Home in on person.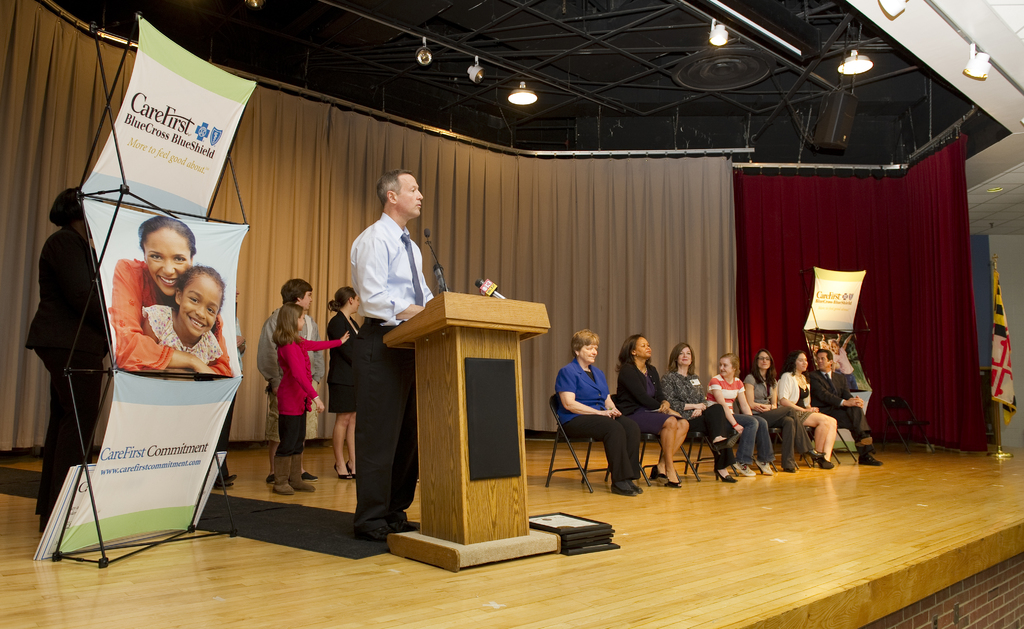
Homed in at bbox=(248, 275, 330, 477).
